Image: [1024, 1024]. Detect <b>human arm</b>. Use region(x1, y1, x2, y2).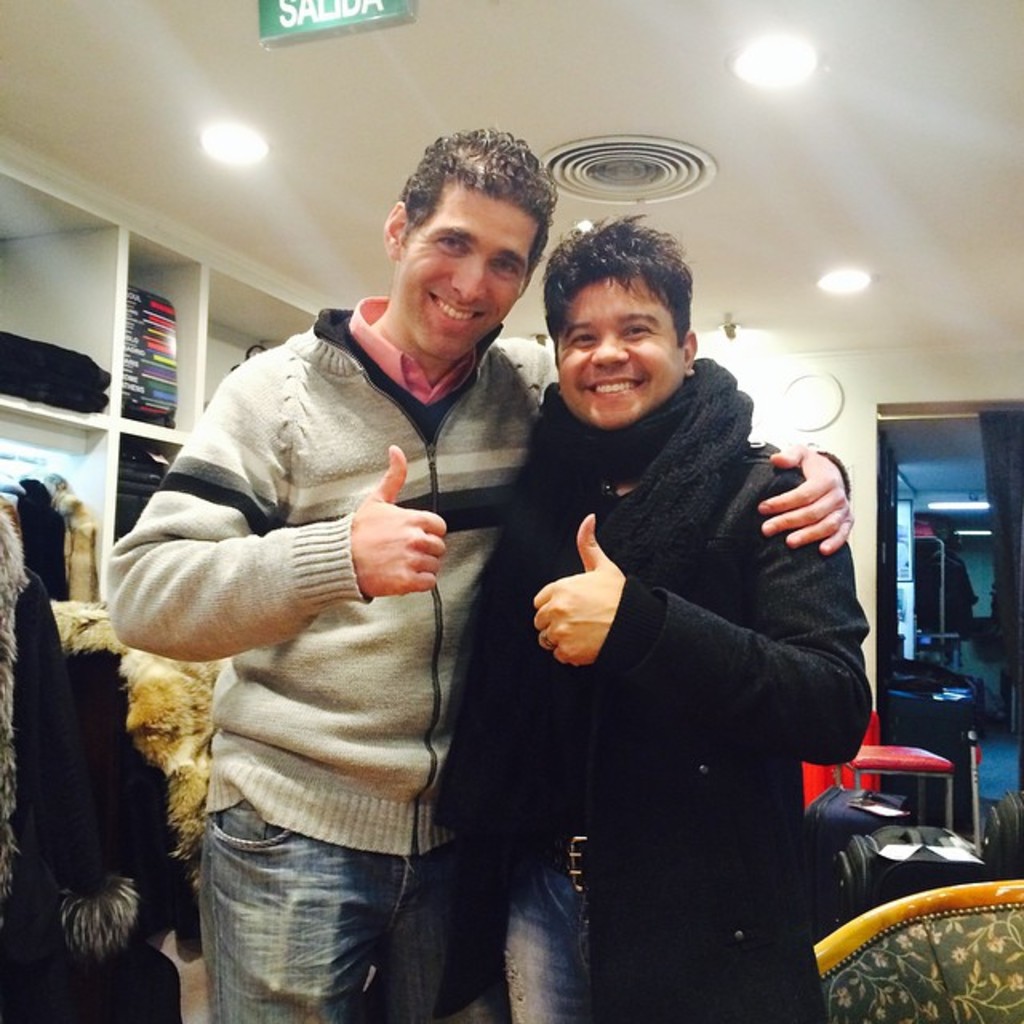
region(96, 448, 334, 714).
